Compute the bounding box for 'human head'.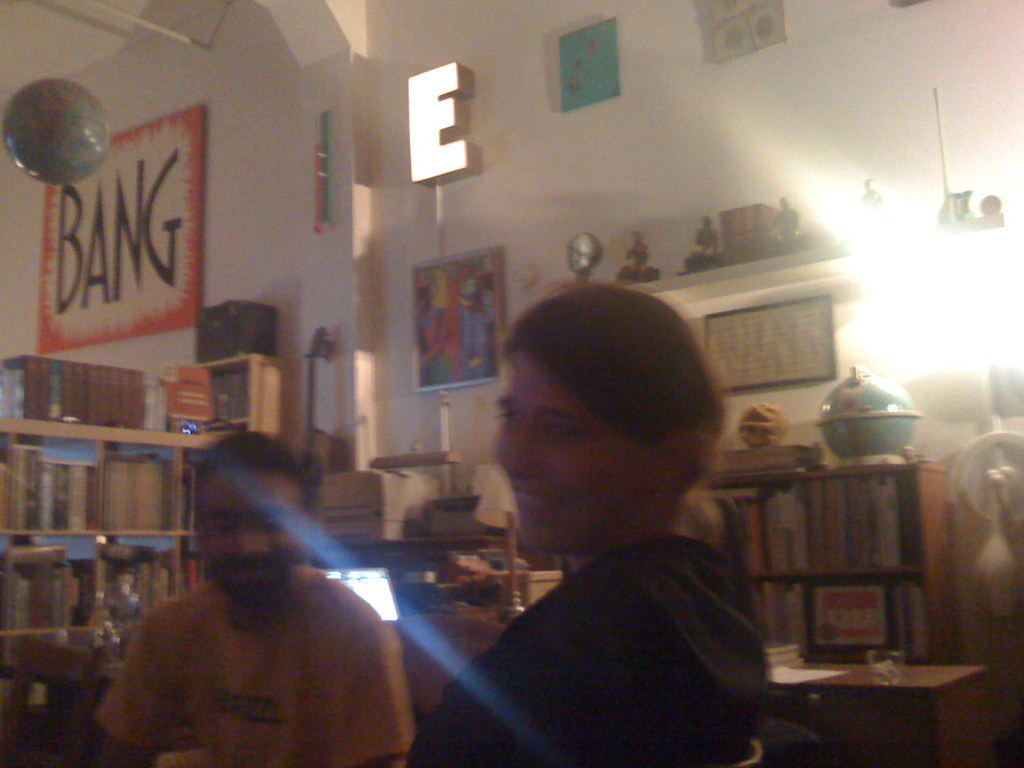
188 430 318 611.
